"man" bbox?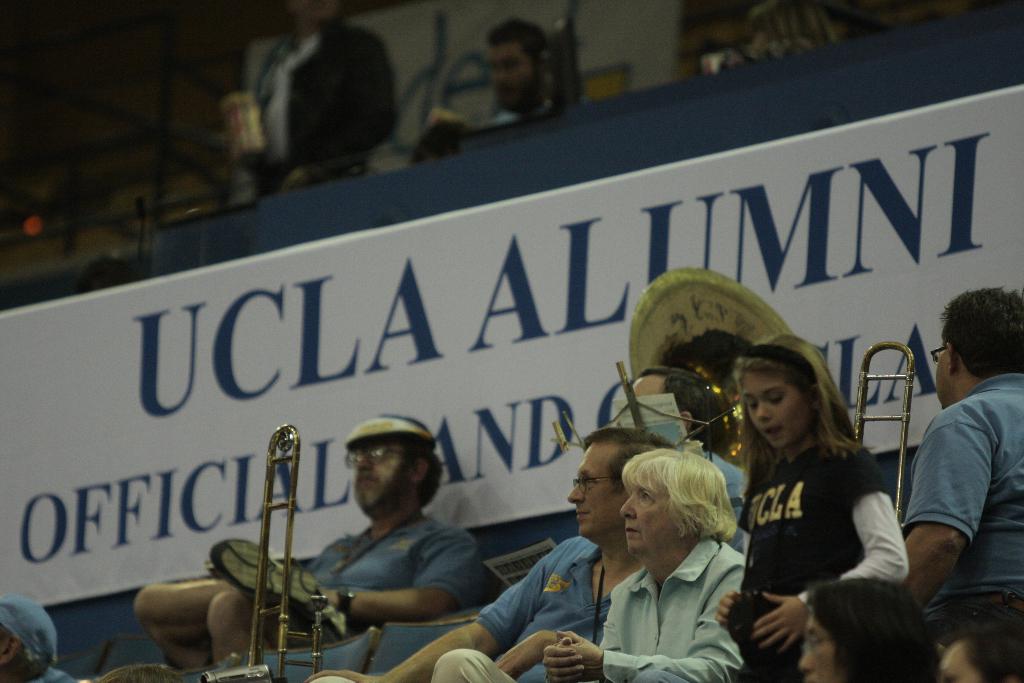
[x1=228, y1=0, x2=404, y2=199]
